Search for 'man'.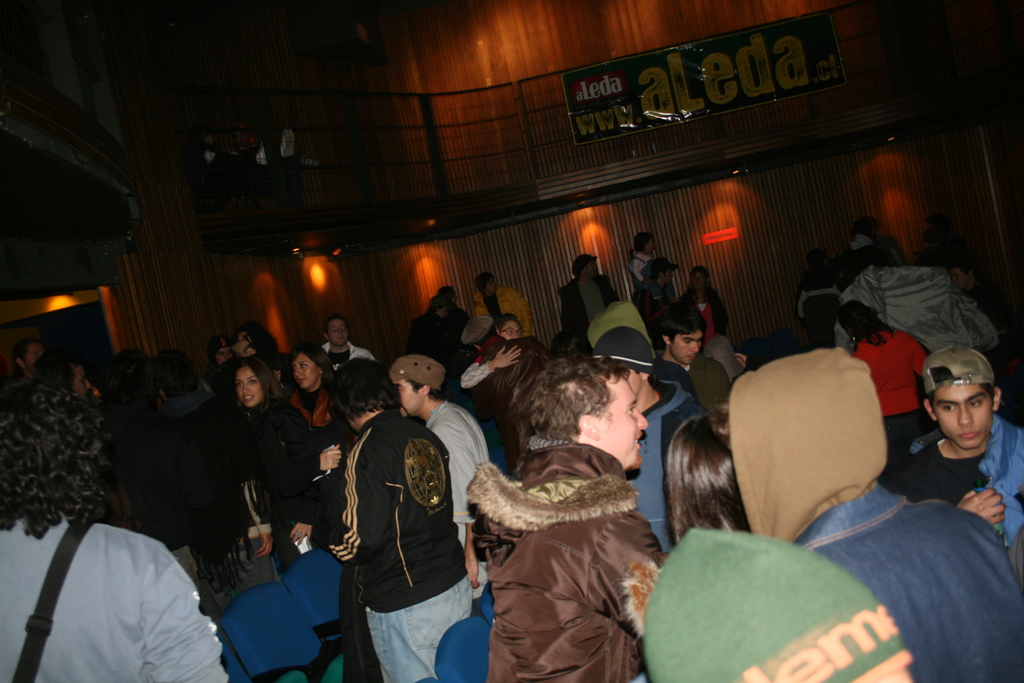
Found at x1=483 y1=359 x2=669 y2=682.
